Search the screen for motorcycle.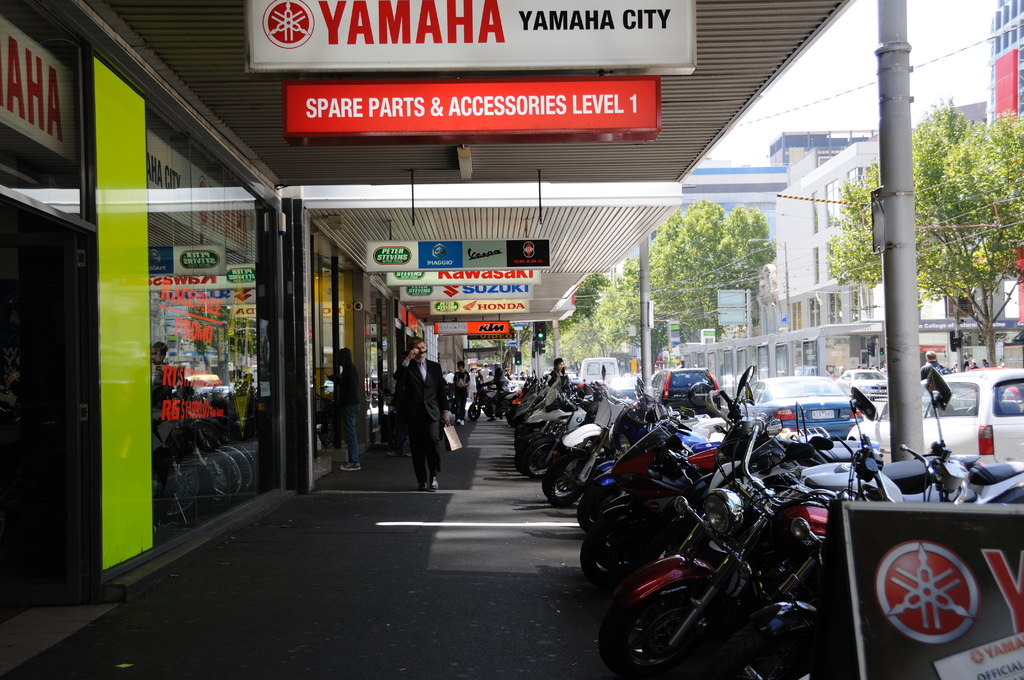
Found at 477,371,498,420.
